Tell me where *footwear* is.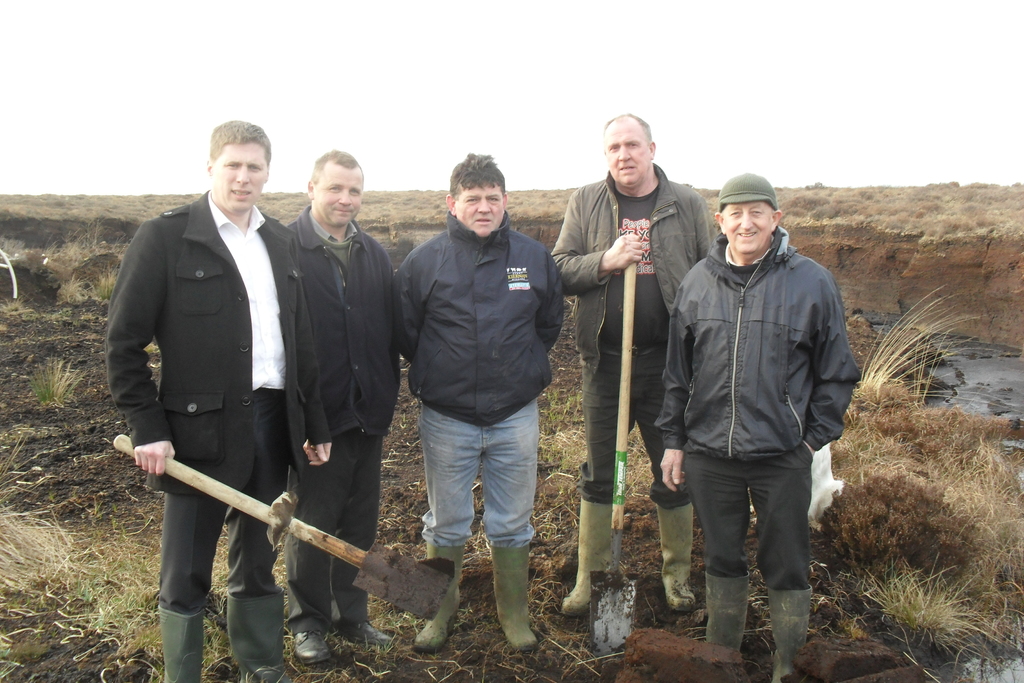
*footwear* is at bbox(488, 547, 540, 654).
